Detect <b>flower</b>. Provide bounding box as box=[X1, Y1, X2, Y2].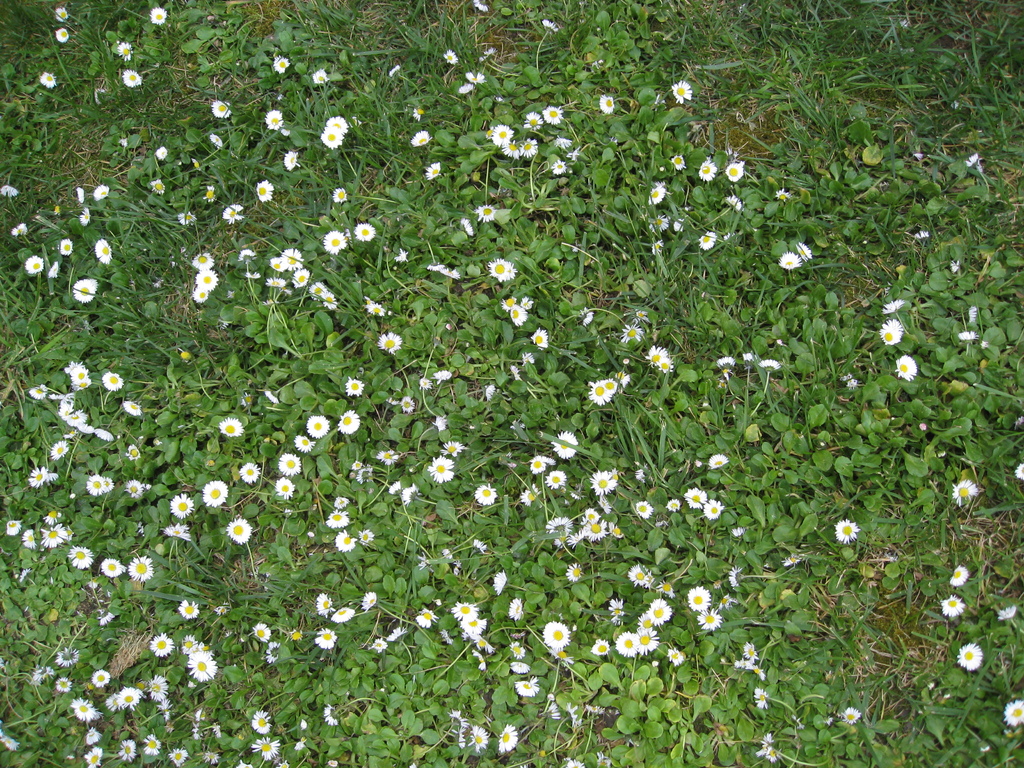
box=[434, 368, 449, 380].
